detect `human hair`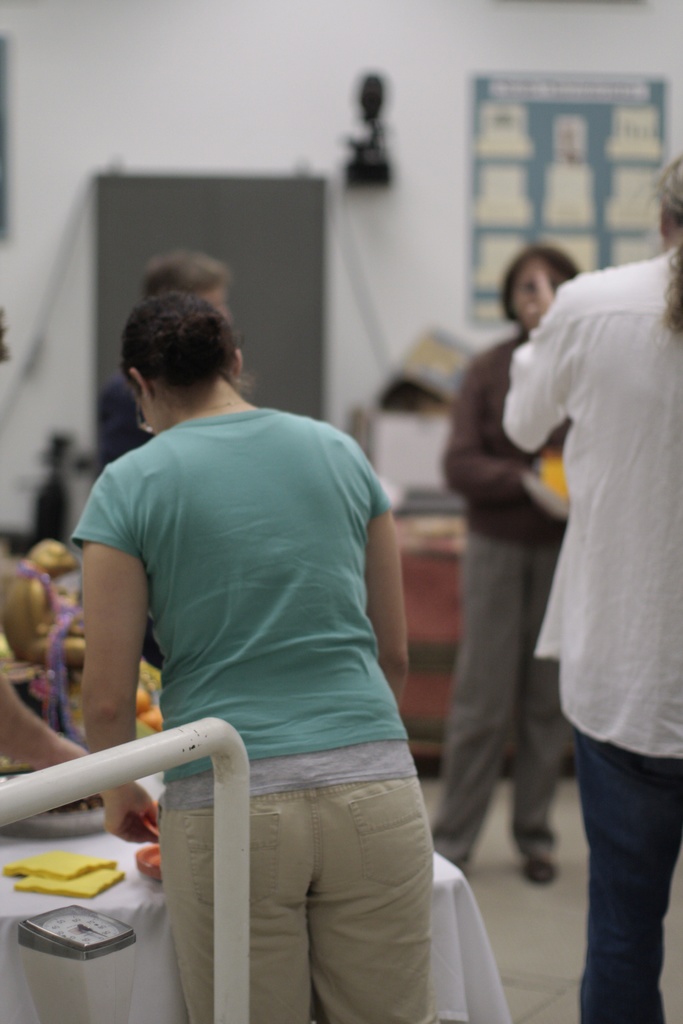
rect(652, 155, 682, 339)
